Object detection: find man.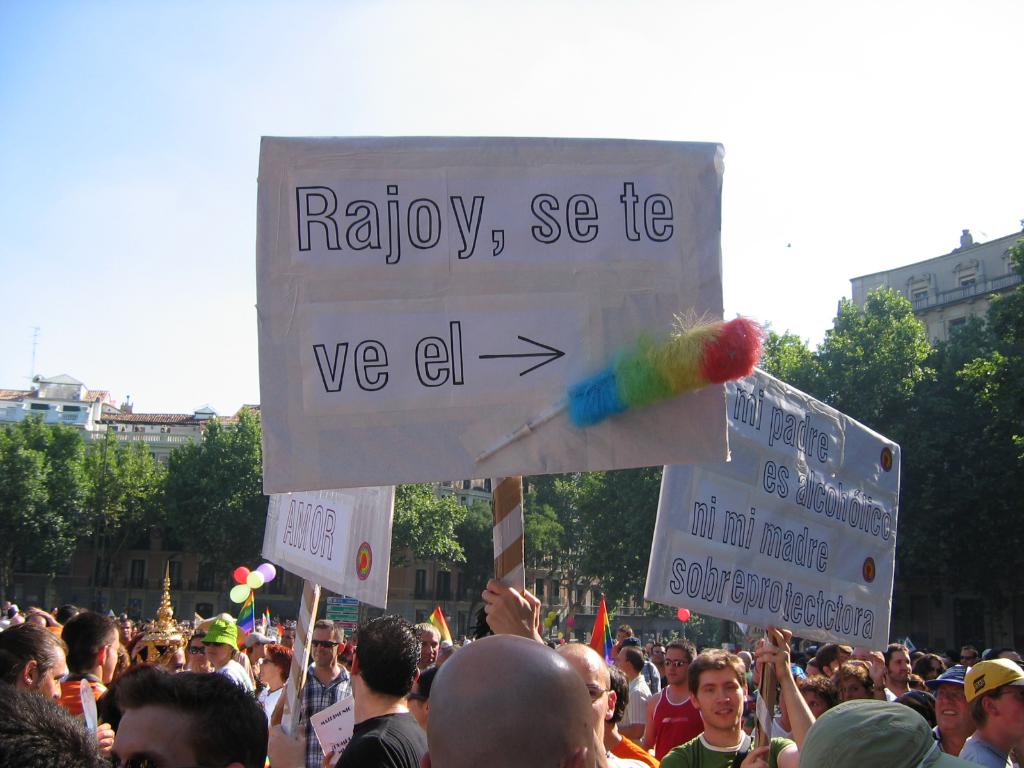
{"x1": 263, "y1": 614, "x2": 426, "y2": 767}.
